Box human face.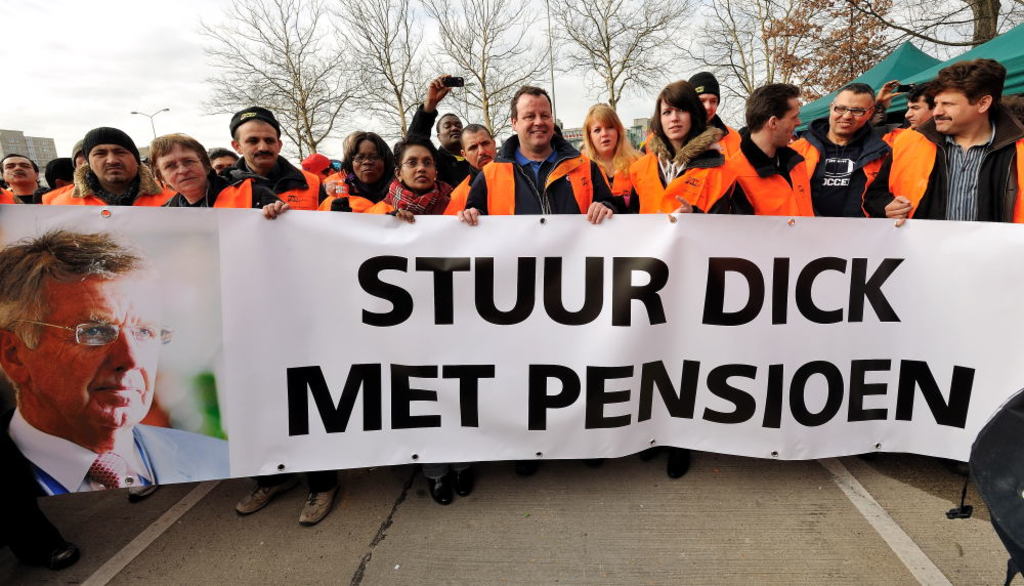
box(828, 90, 870, 132).
